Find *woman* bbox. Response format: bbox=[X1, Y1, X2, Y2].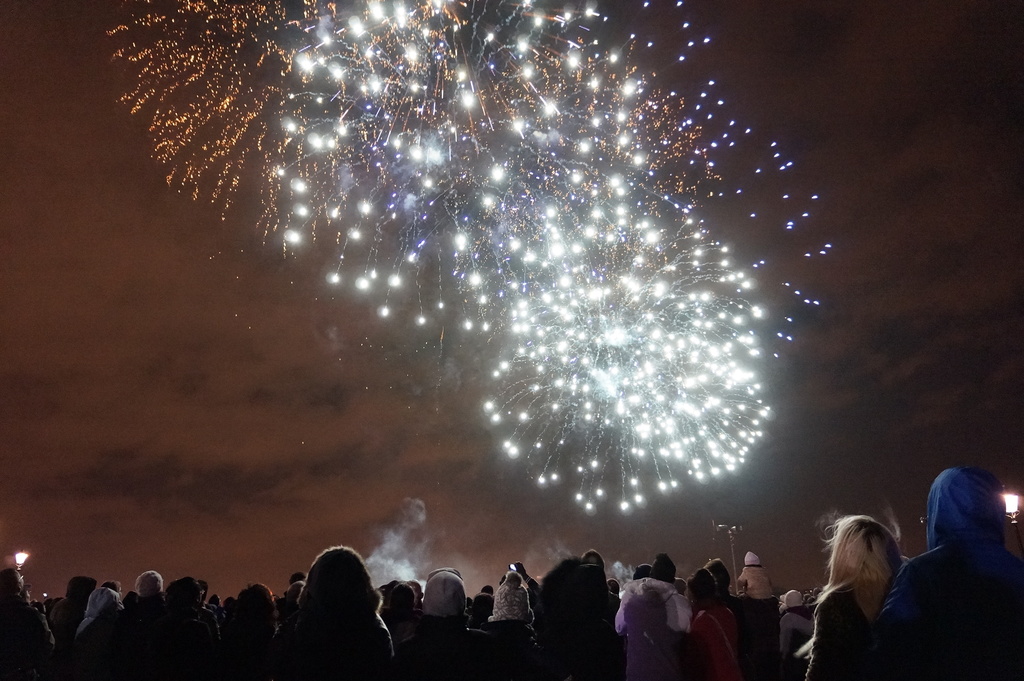
bbox=[480, 573, 545, 680].
